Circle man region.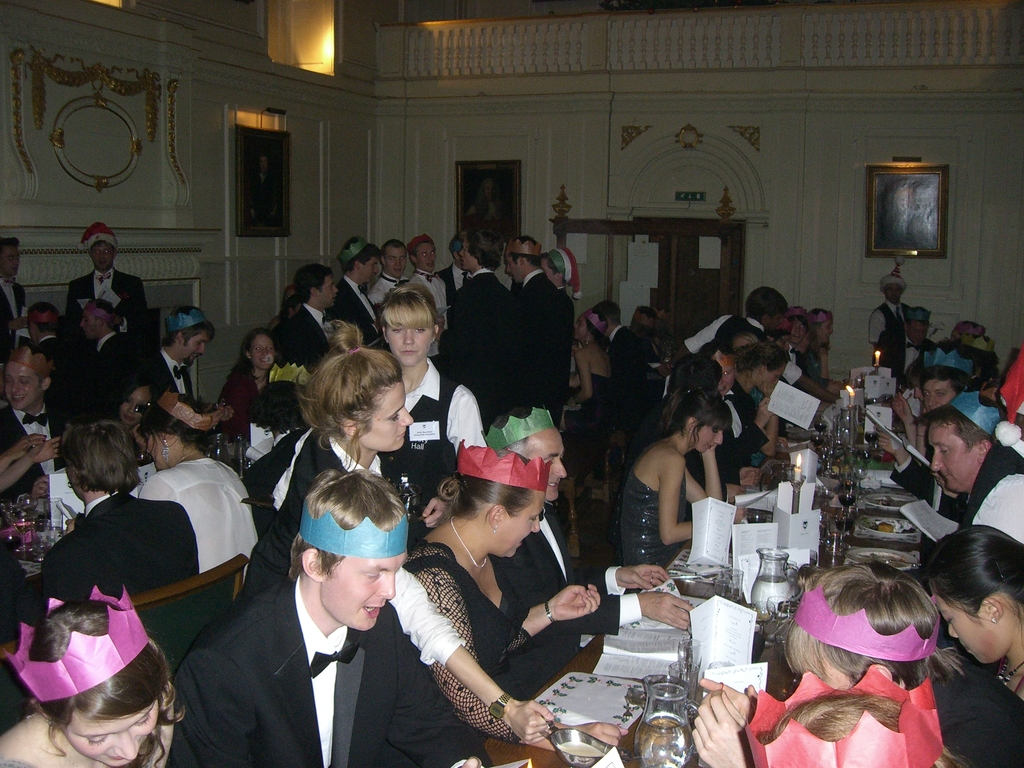
Region: [left=60, top=220, right=150, bottom=382].
